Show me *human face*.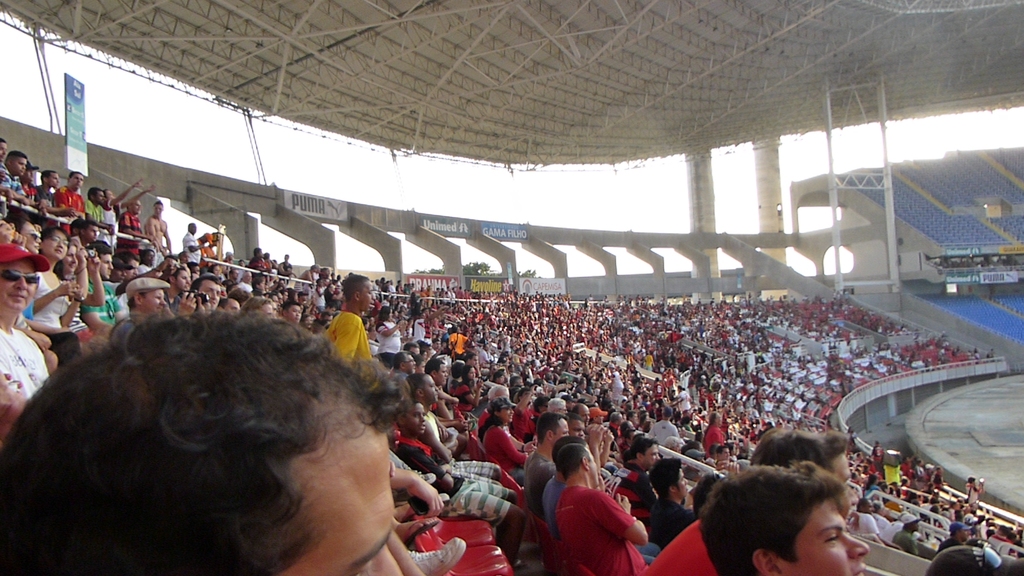
*human face* is here: <bbox>47, 172, 58, 189</bbox>.
